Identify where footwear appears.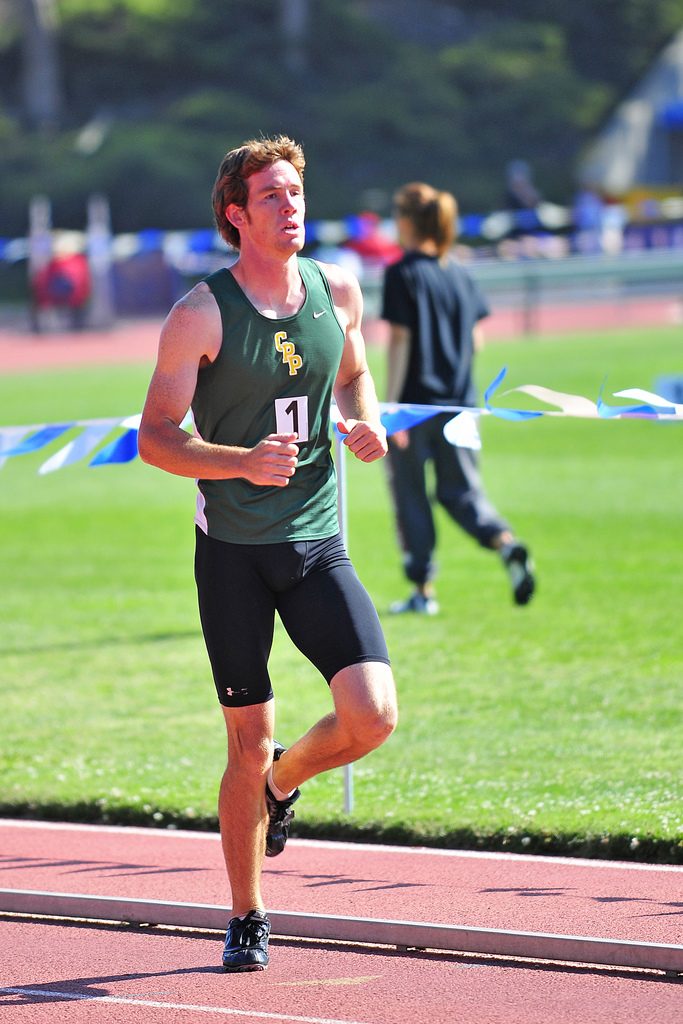
Appears at (507, 543, 542, 610).
